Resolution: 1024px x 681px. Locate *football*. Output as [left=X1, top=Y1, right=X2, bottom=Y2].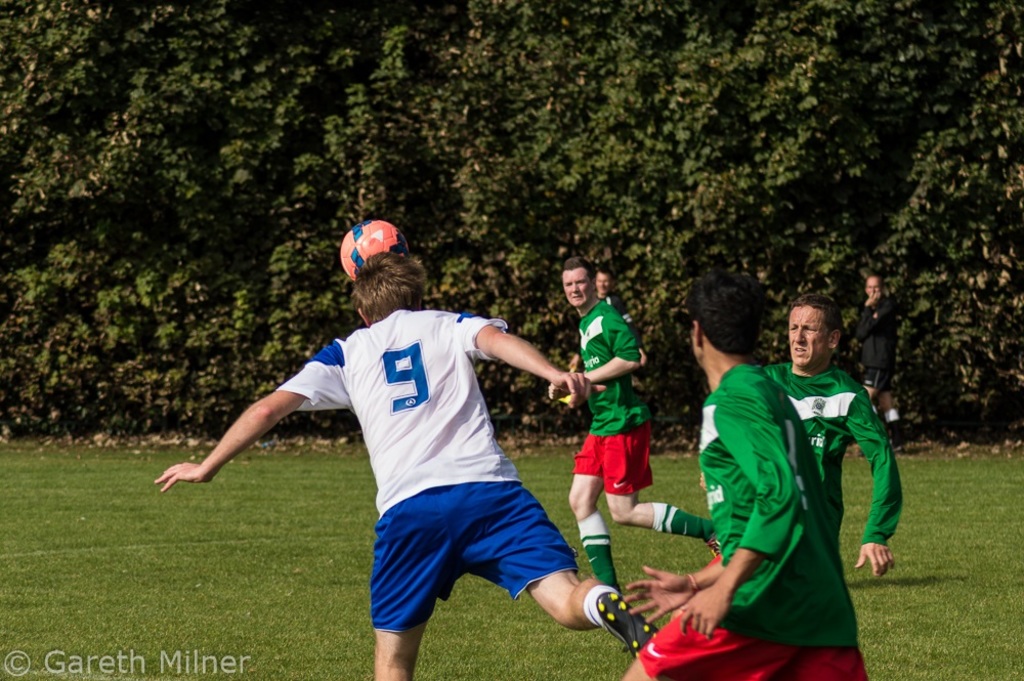
[left=340, top=221, right=406, bottom=284].
